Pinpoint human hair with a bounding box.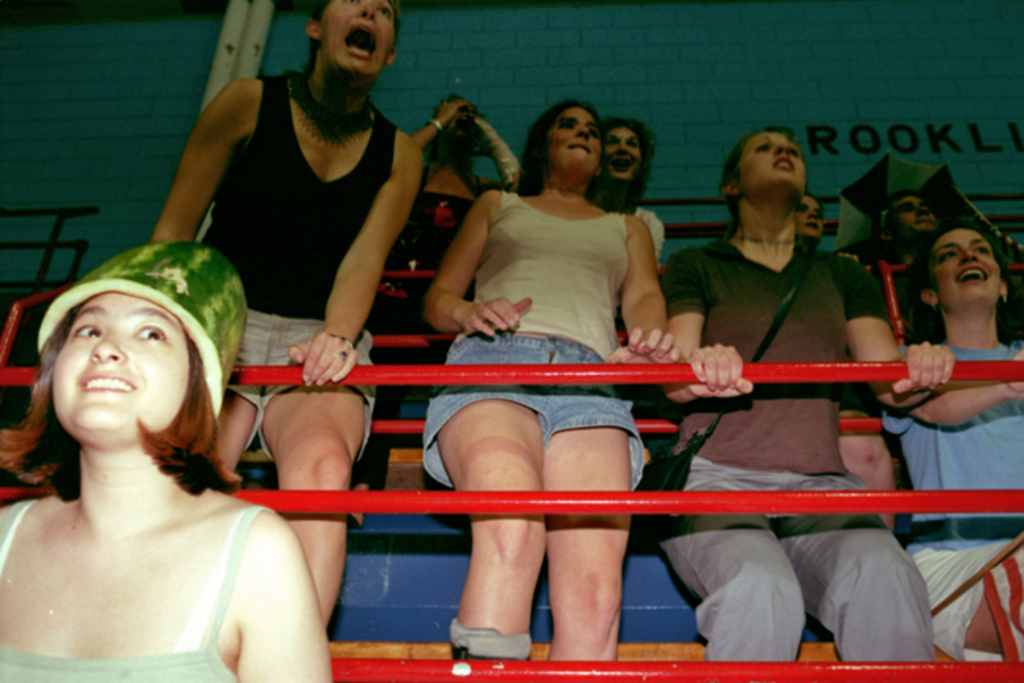
region(514, 96, 615, 217).
